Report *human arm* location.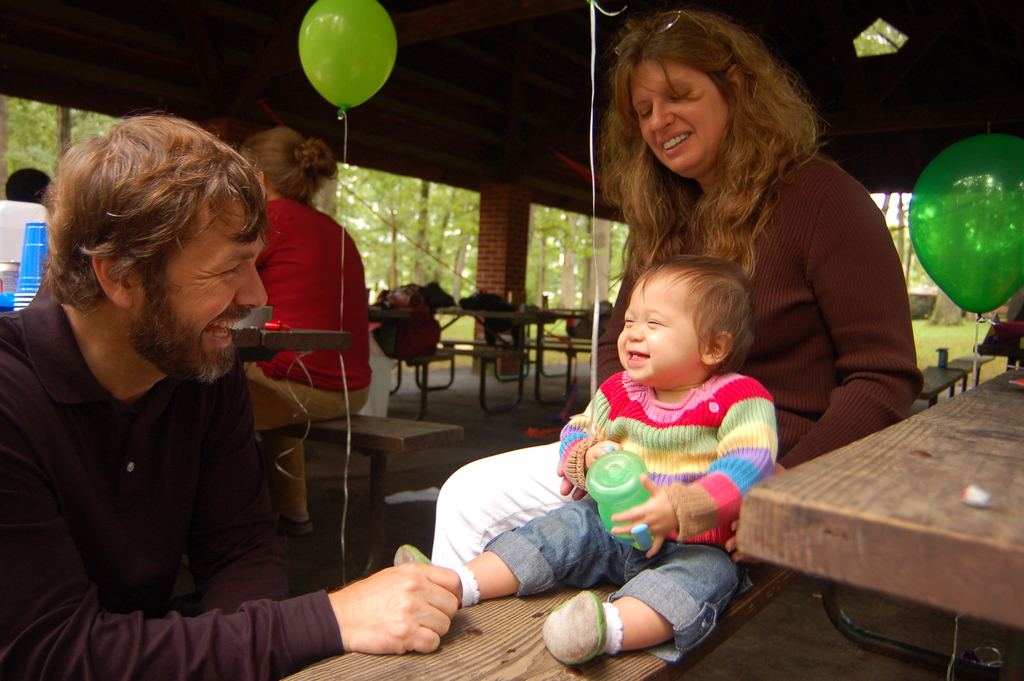
Report: bbox(555, 275, 626, 502).
